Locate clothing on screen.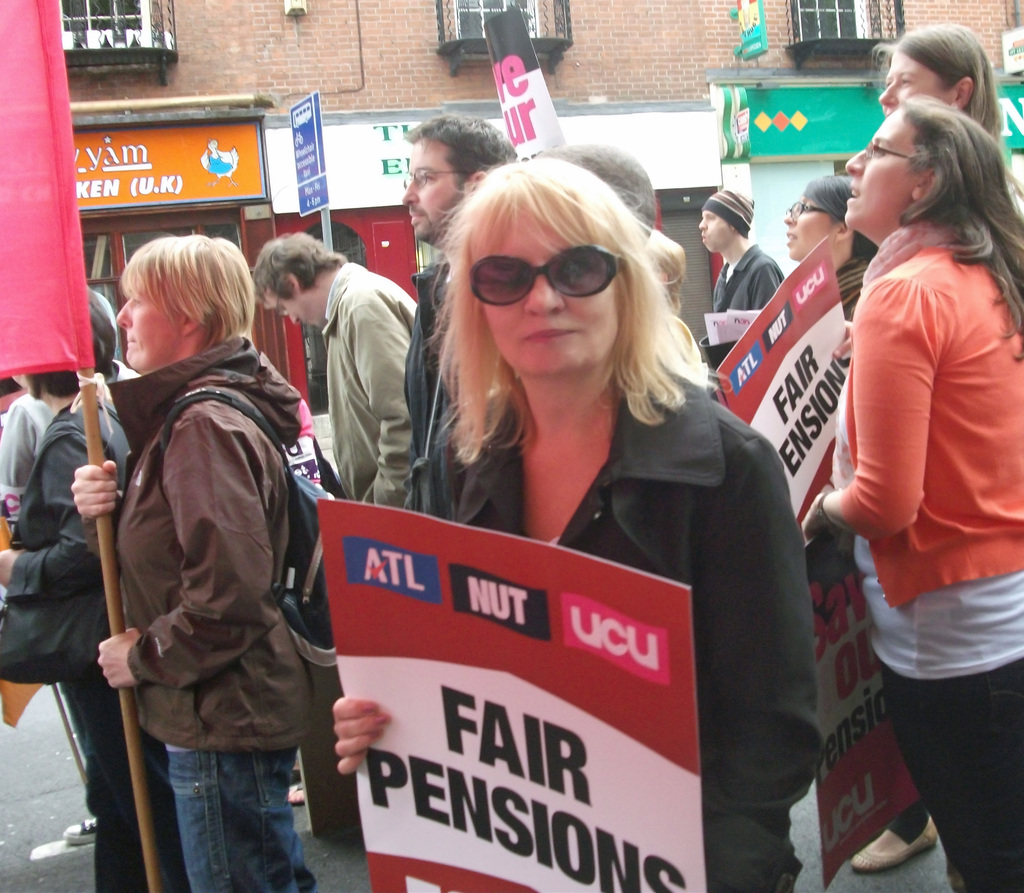
On screen at {"x1": 461, "y1": 398, "x2": 827, "y2": 892}.
